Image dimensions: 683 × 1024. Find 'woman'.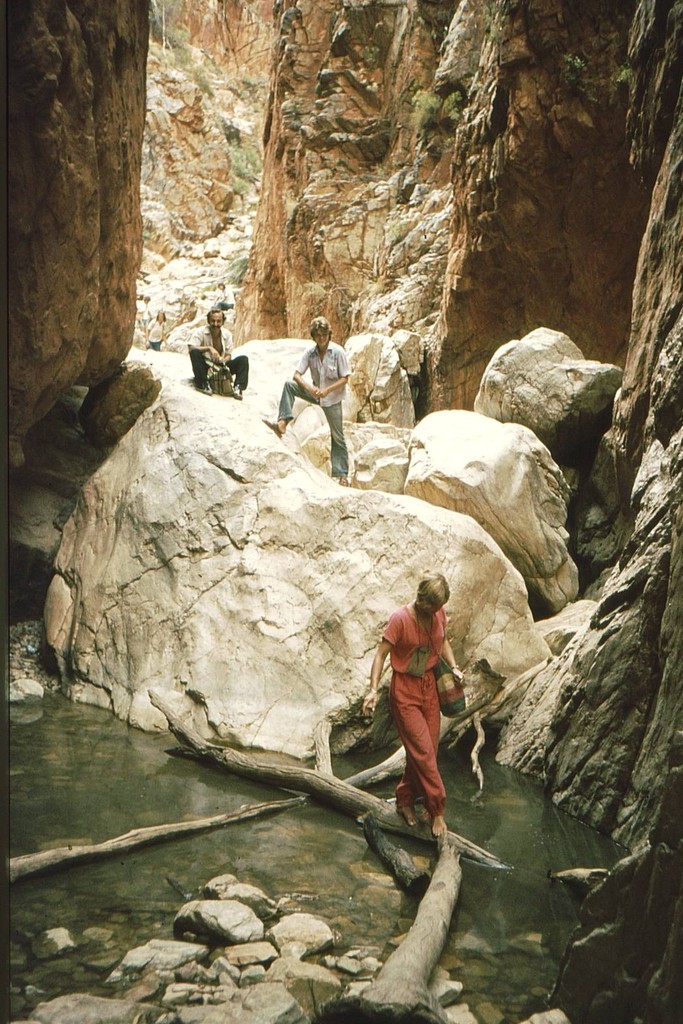
(left=143, top=309, right=169, bottom=350).
